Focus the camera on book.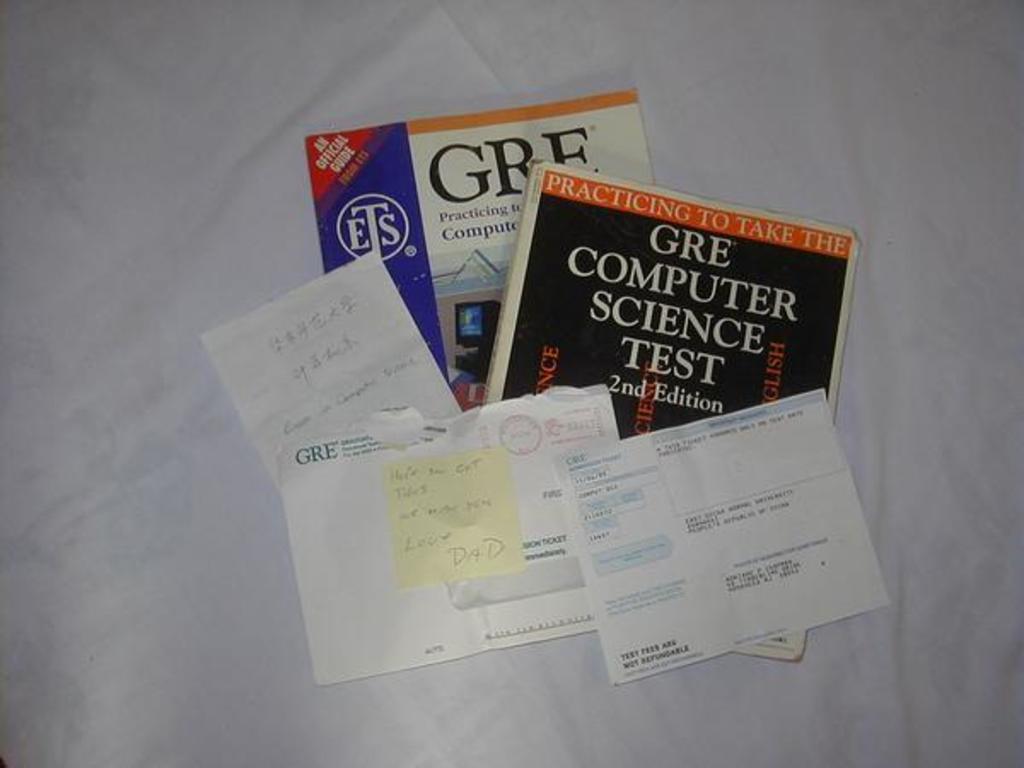
Focus region: Rect(307, 82, 655, 416).
